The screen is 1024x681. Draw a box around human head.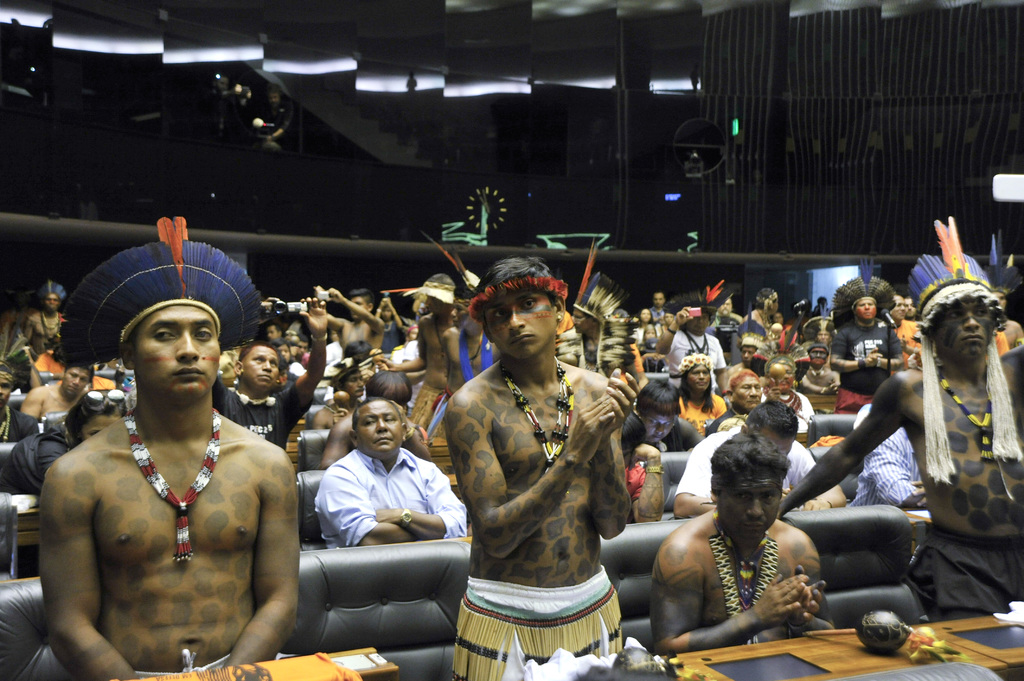
(left=295, top=336, right=312, bottom=358).
